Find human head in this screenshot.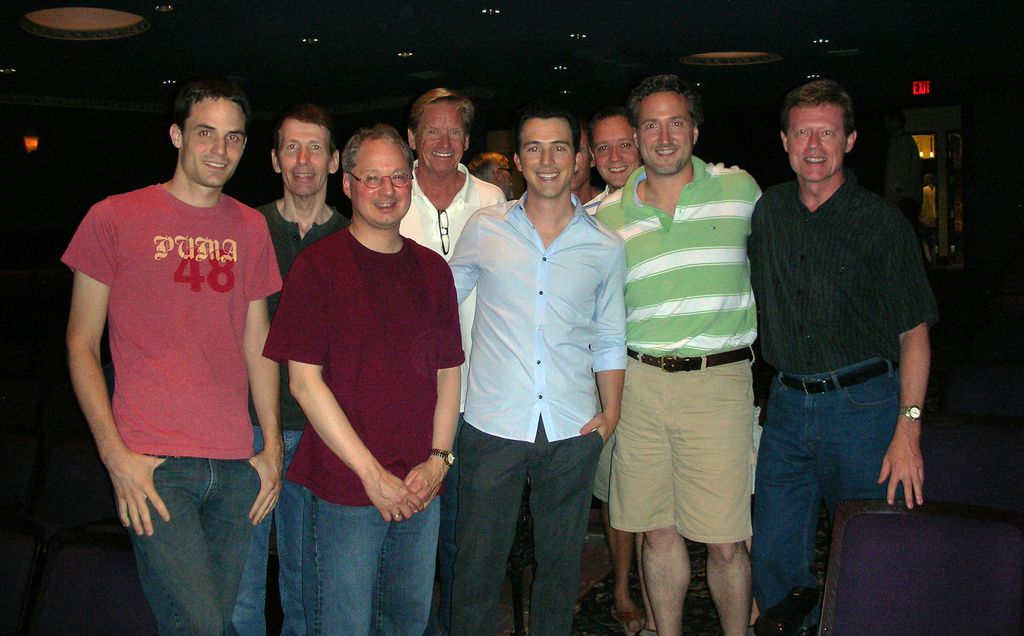
The bounding box for human head is bbox=[410, 83, 473, 177].
